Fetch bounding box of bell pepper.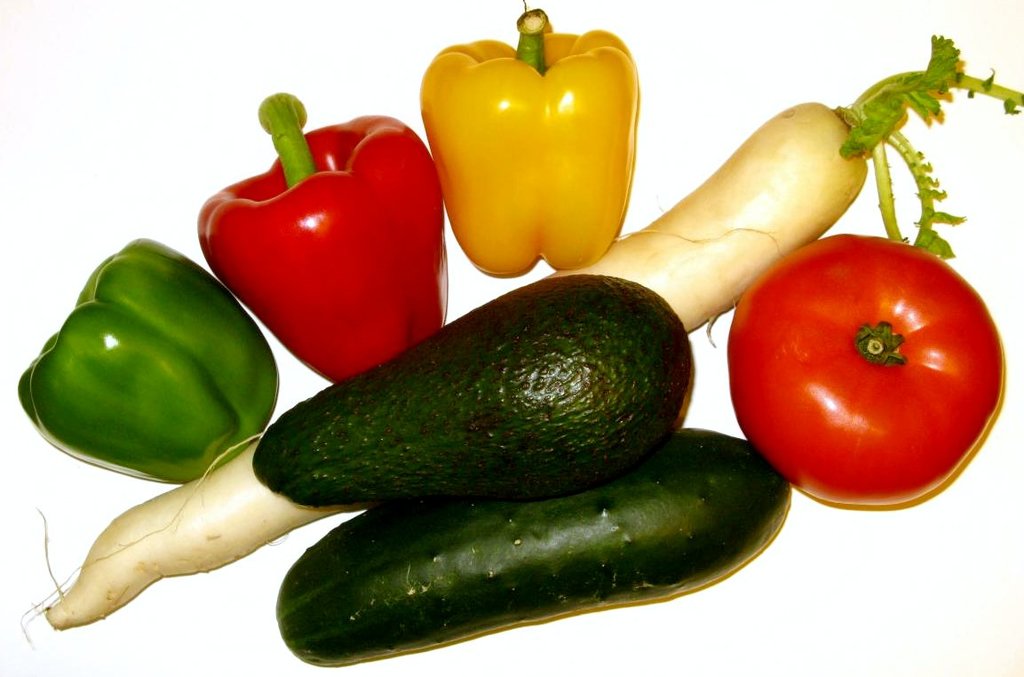
Bbox: [left=419, top=0, right=641, bottom=275].
